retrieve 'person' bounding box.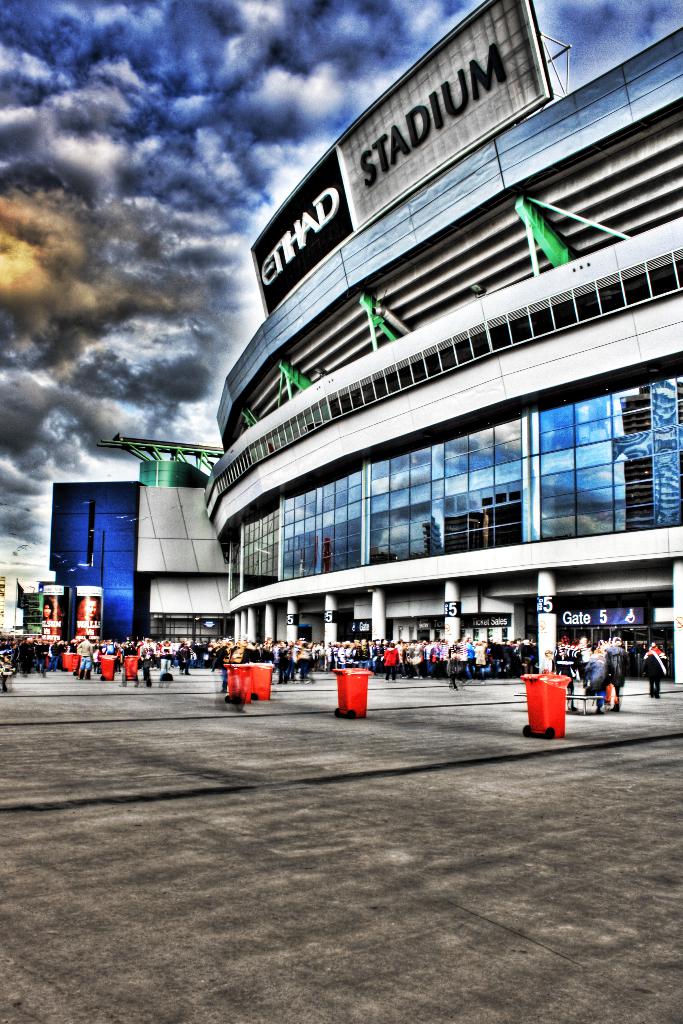
Bounding box: left=641, top=645, right=668, bottom=694.
